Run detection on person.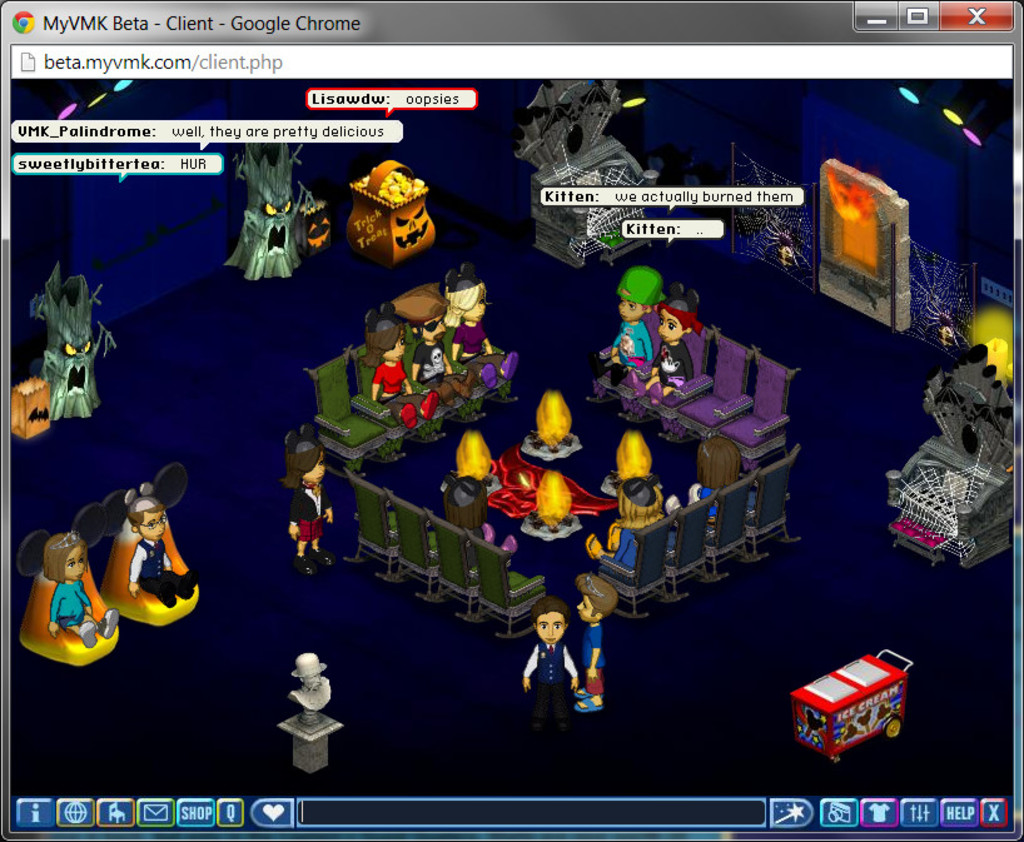
Result: [left=287, top=439, right=333, bottom=568].
